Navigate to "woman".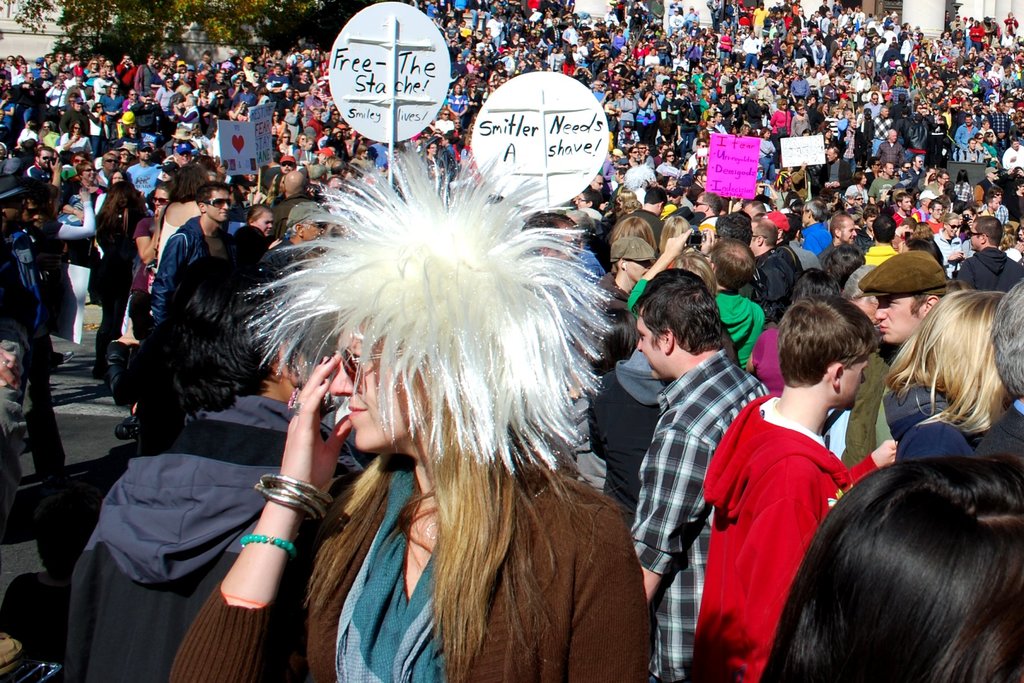
Navigation target: (608,211,657,251).
